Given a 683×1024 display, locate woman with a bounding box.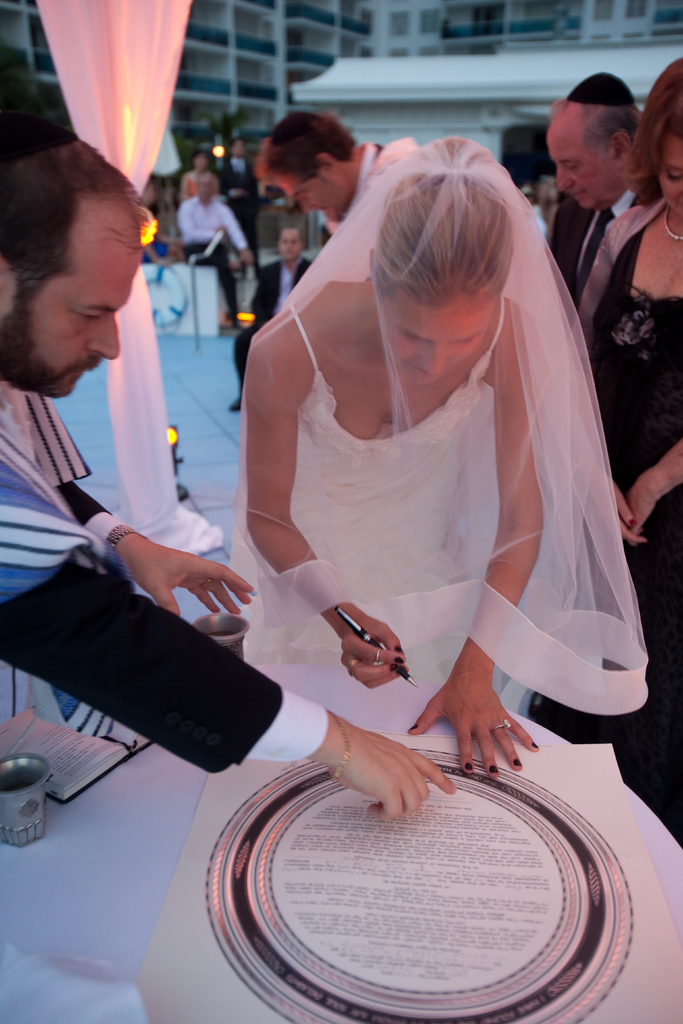
Located: Rect(571, 59, 682, 834).
